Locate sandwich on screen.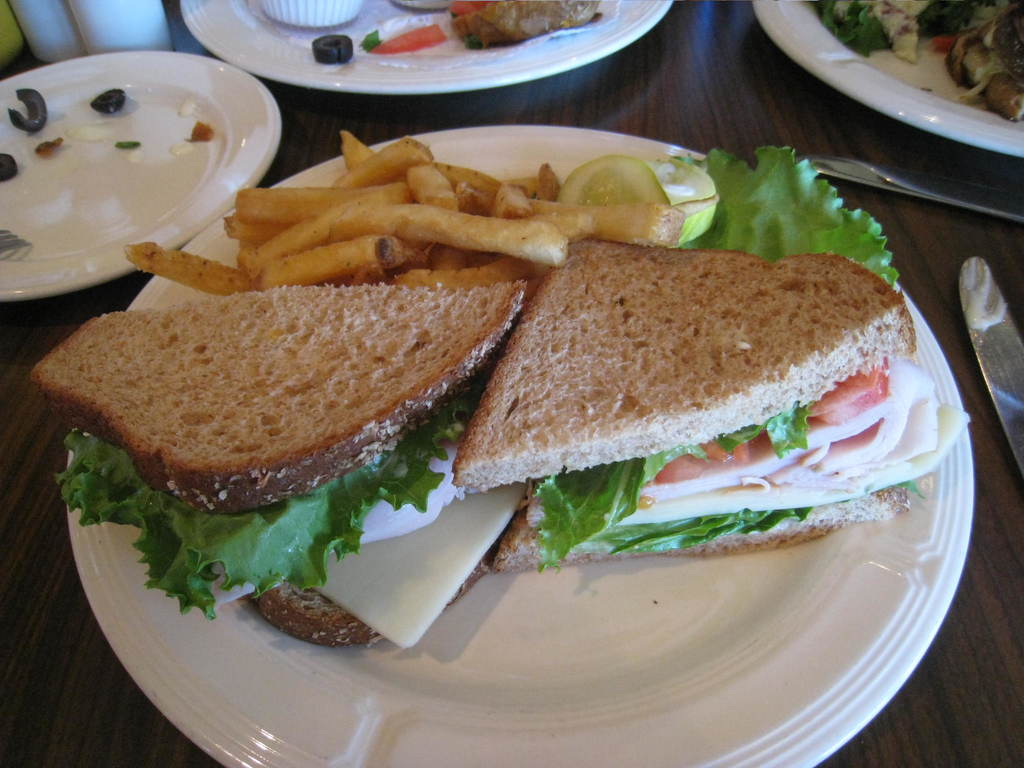
On screen at select_region(22, 277, 533, 650).
